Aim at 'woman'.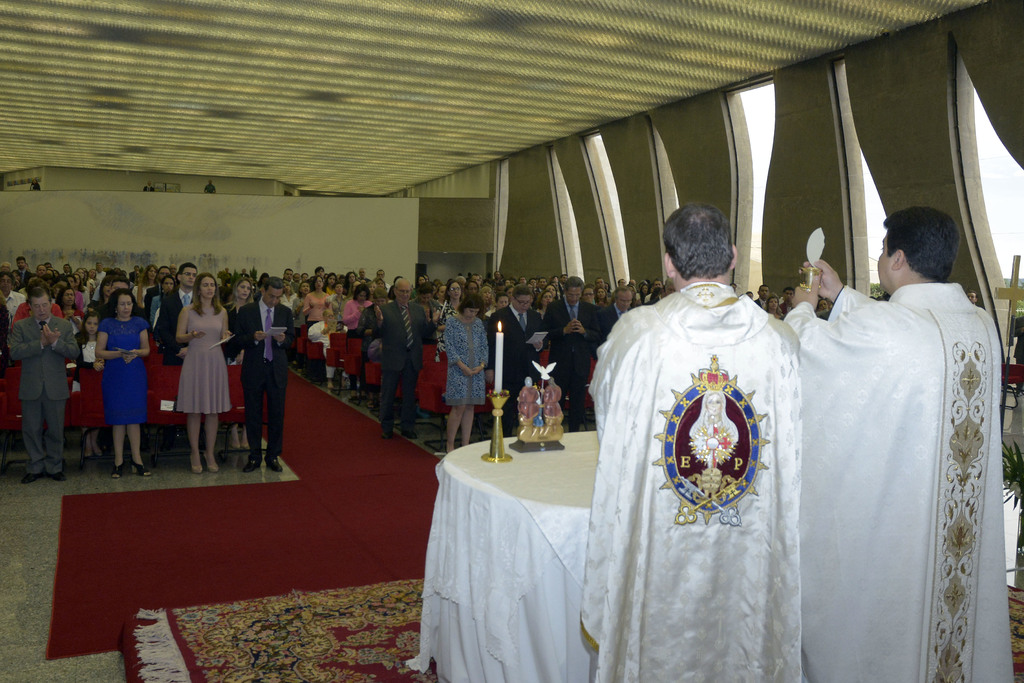
Aimed at (x1=543, y1=283, x2=556, y2=297).
